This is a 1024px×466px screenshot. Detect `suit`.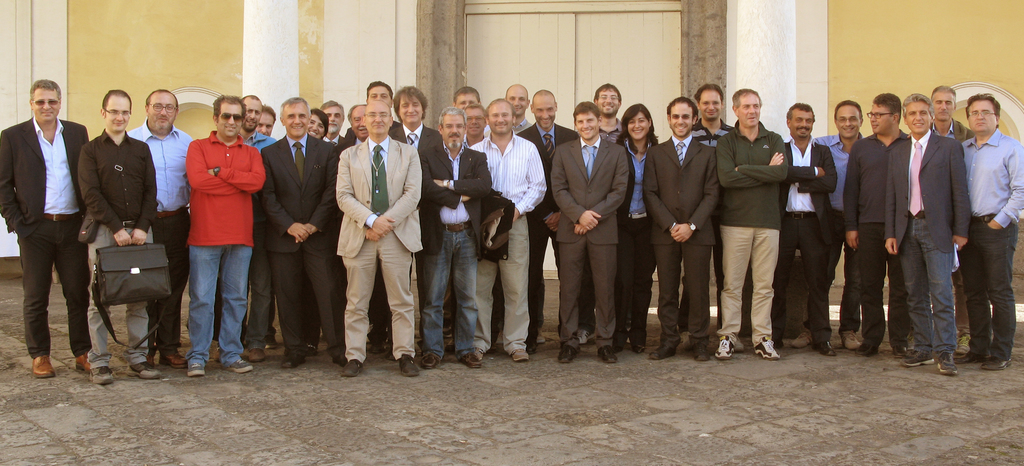
crop(643, 133, 720, 348).
